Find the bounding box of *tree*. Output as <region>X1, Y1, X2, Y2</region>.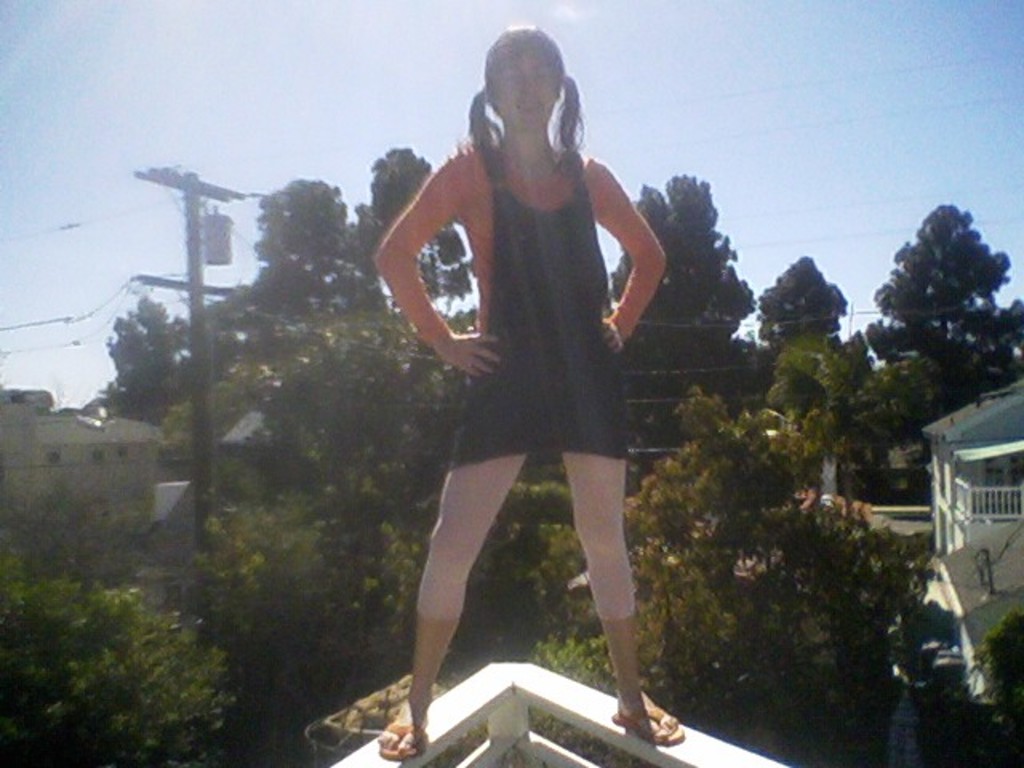
<region>243, 173, 354, 320</region>.
